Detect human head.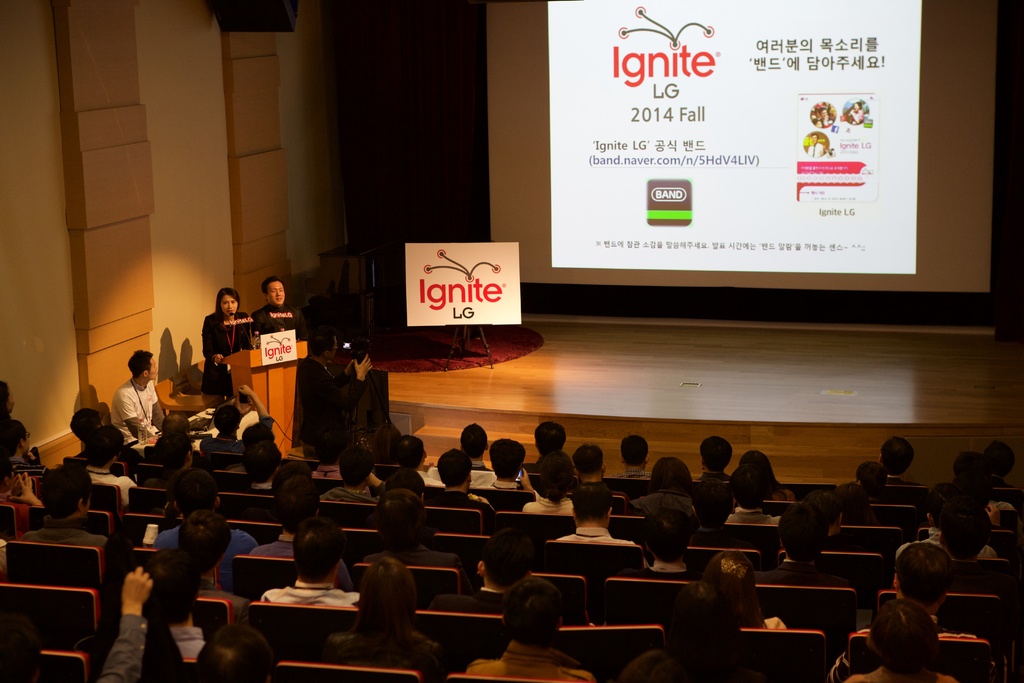
Detected at bbox=[986, 441, 1015, 474].
